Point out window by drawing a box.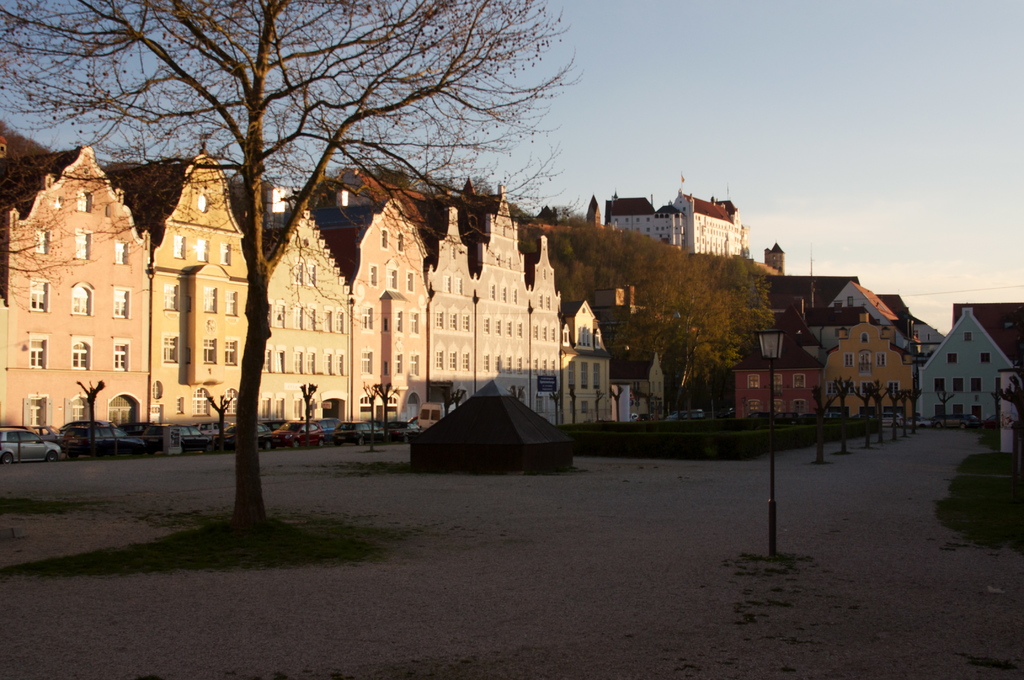
region(61, 392, 95, 423).
